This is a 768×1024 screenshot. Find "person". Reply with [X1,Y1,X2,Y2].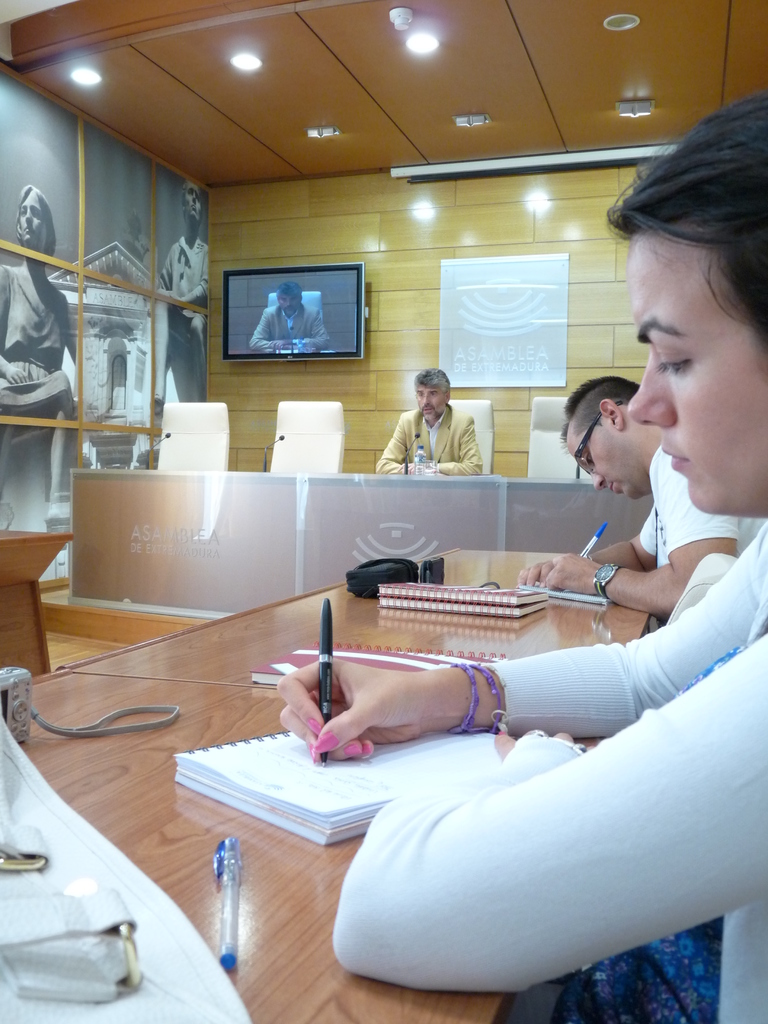
[154,183,210,456].
